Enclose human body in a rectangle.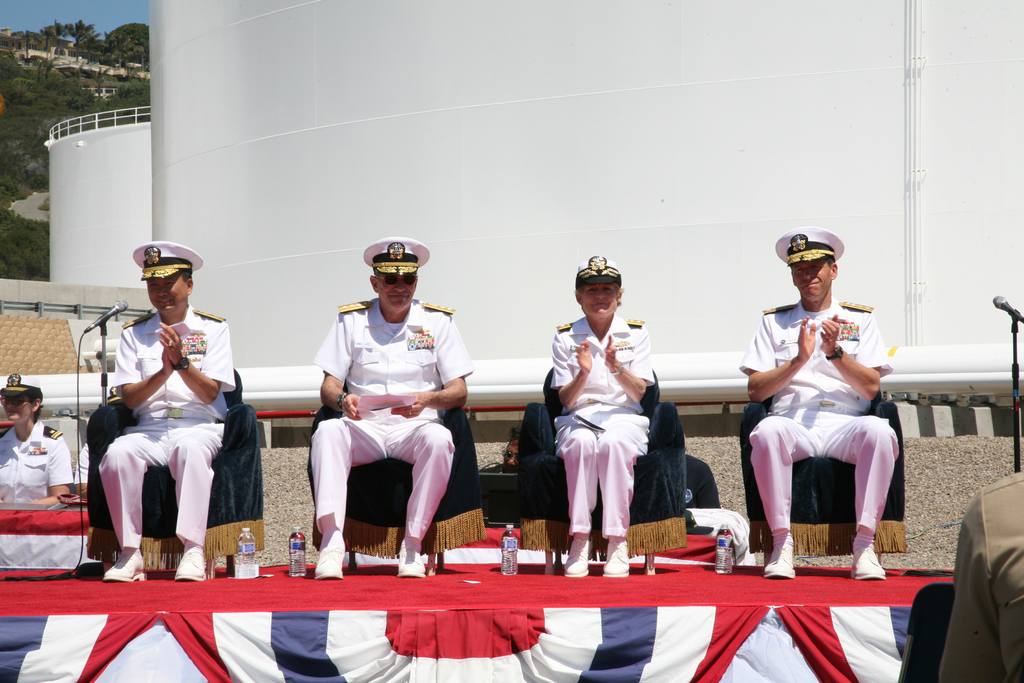
100:306:230:580.
